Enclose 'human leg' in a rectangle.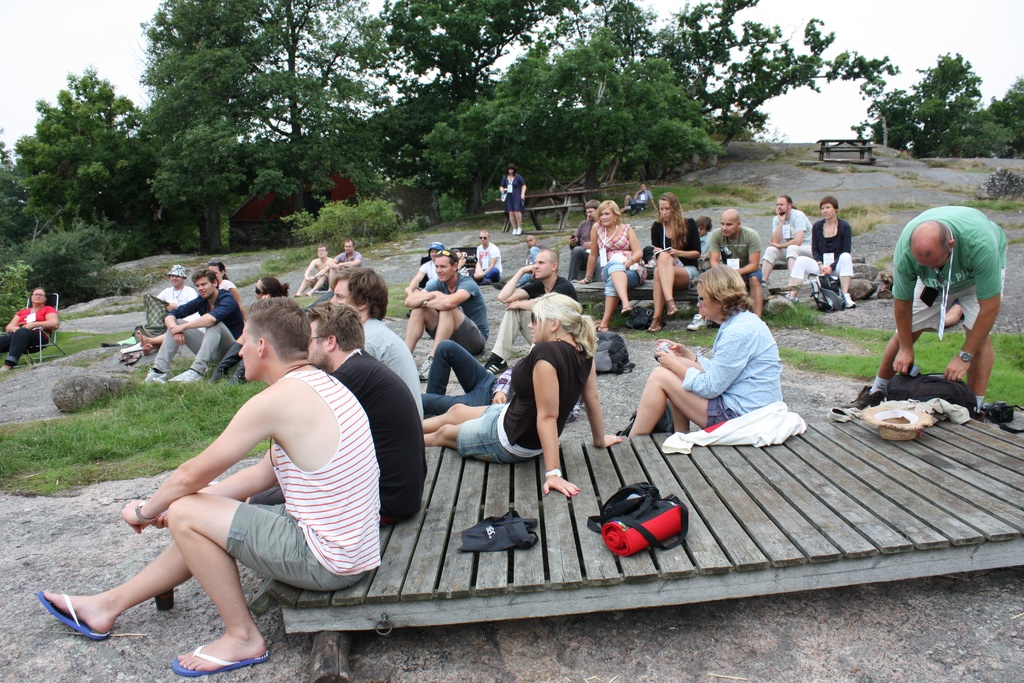
{"left": 0, "top": 324, "right": 46, "bottom": 372}.
